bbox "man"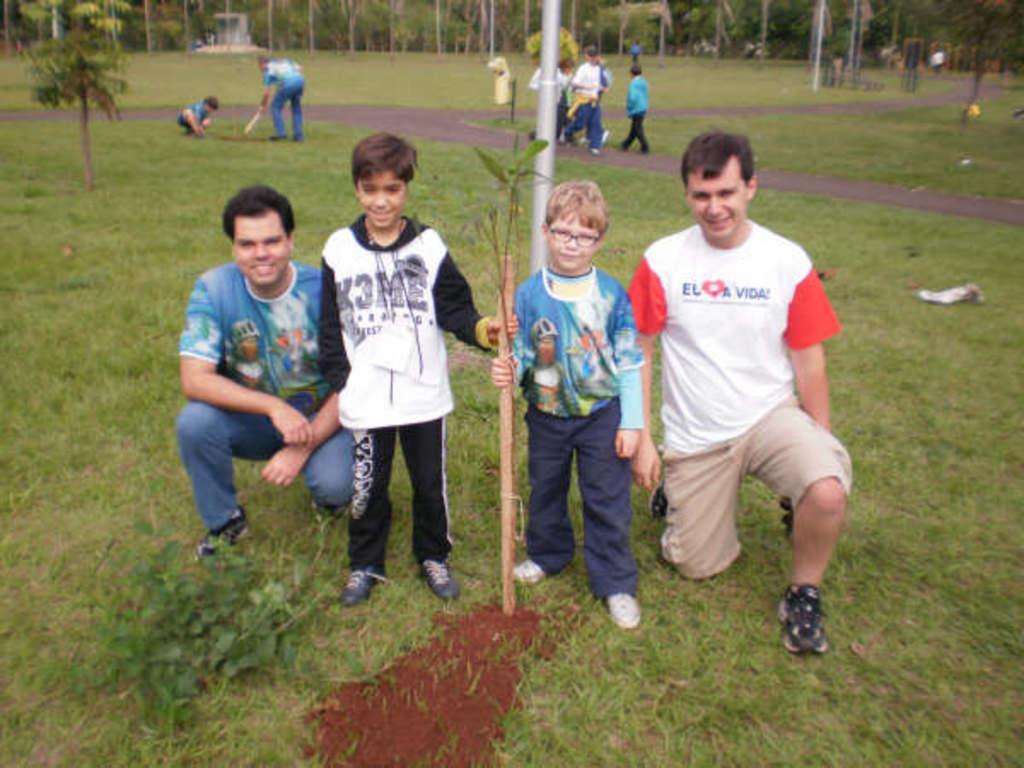
{"x1": 169, "y1": 188, "x2": 360, "y2": 560}
